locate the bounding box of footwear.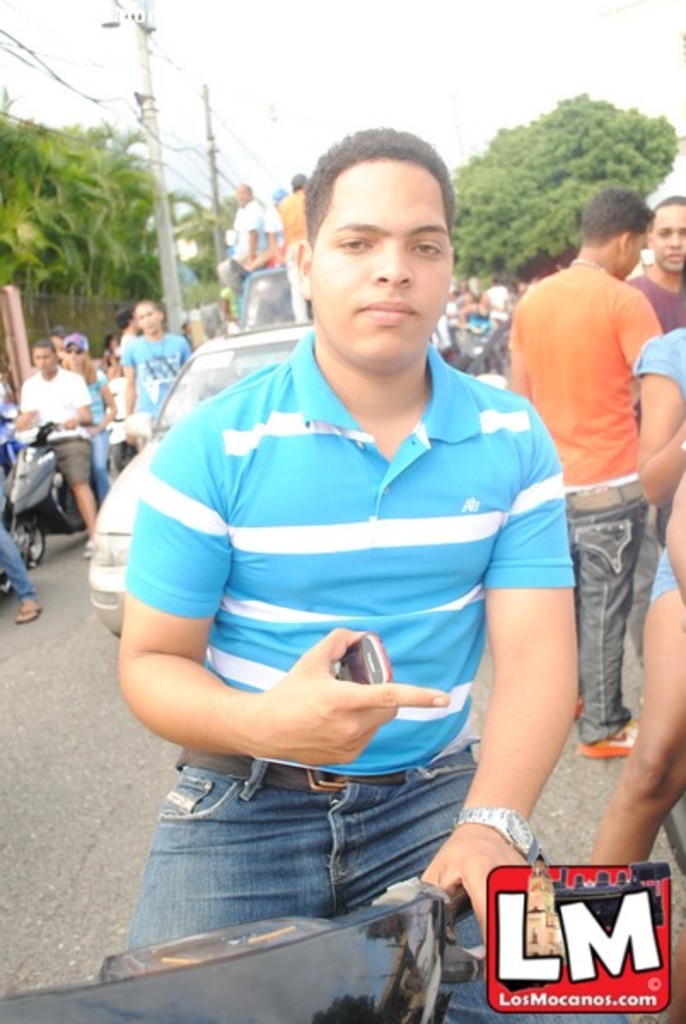
Bounding box: 570:695:589:720.
